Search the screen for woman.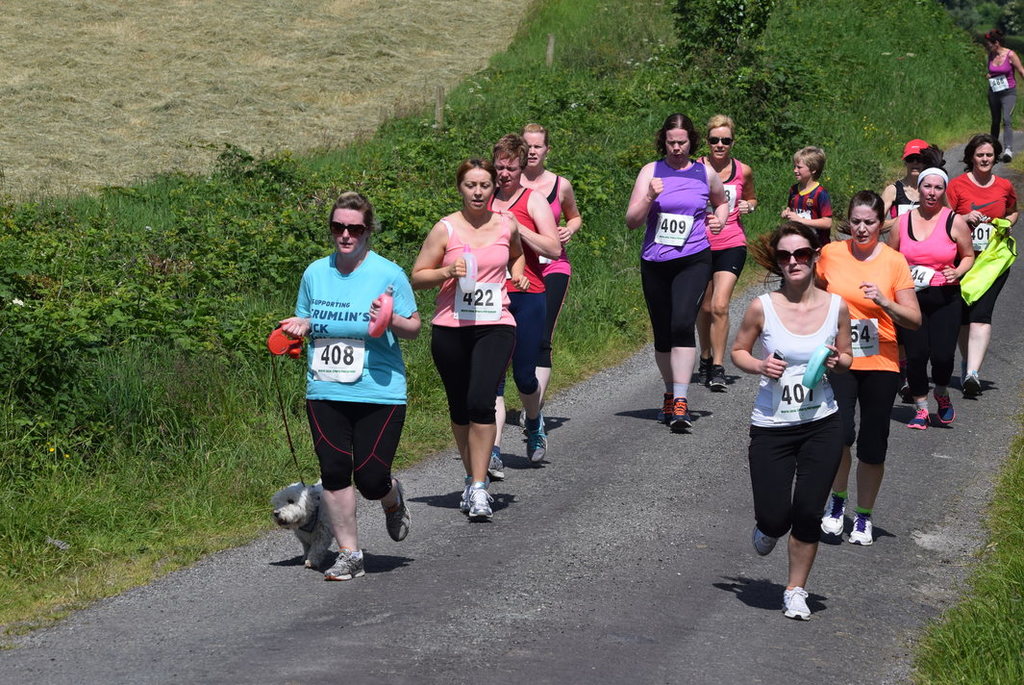
Found at x1=878 y1=140 x2=940 y2=395.
